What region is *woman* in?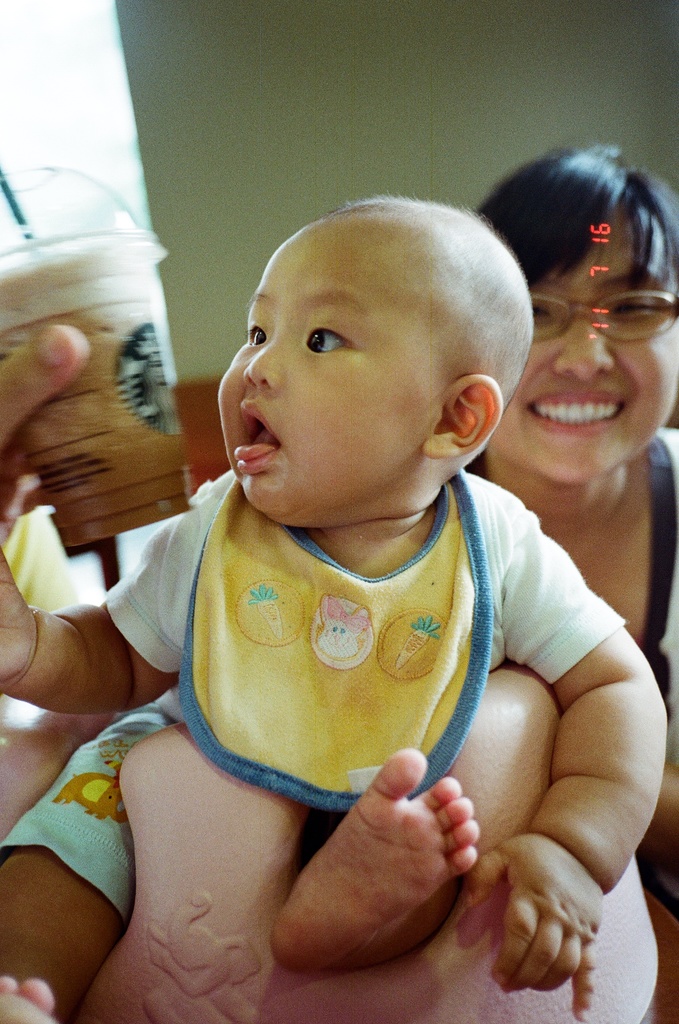
(471,136,678,910).
